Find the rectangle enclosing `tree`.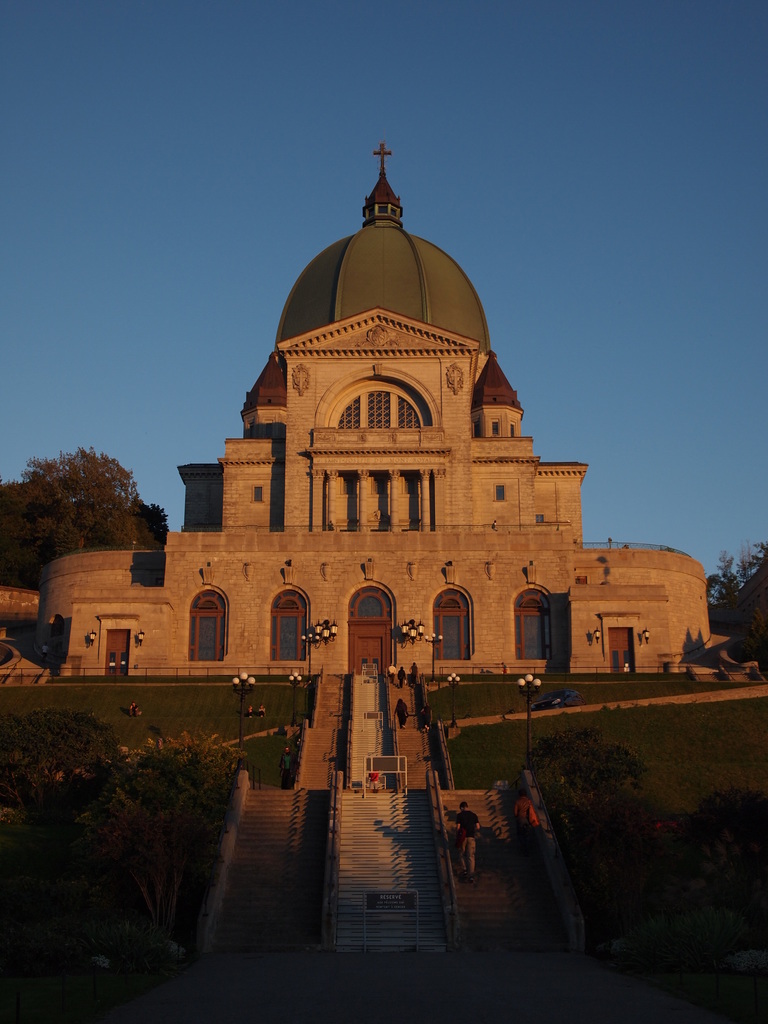
detection(7, 420, 156, 555).
